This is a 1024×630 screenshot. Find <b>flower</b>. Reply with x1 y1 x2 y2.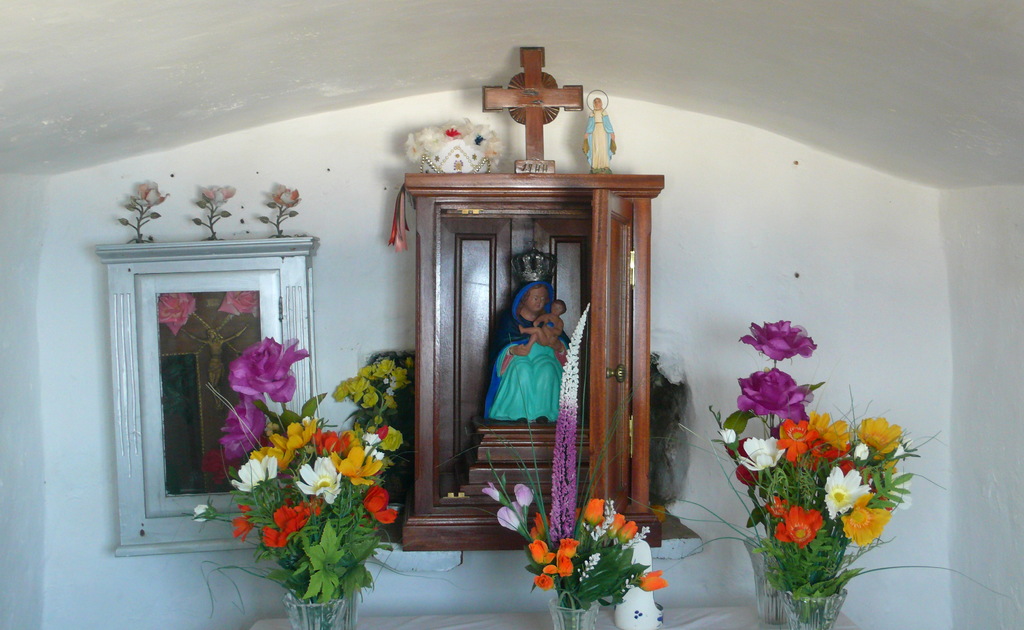
212 291 258 322.
